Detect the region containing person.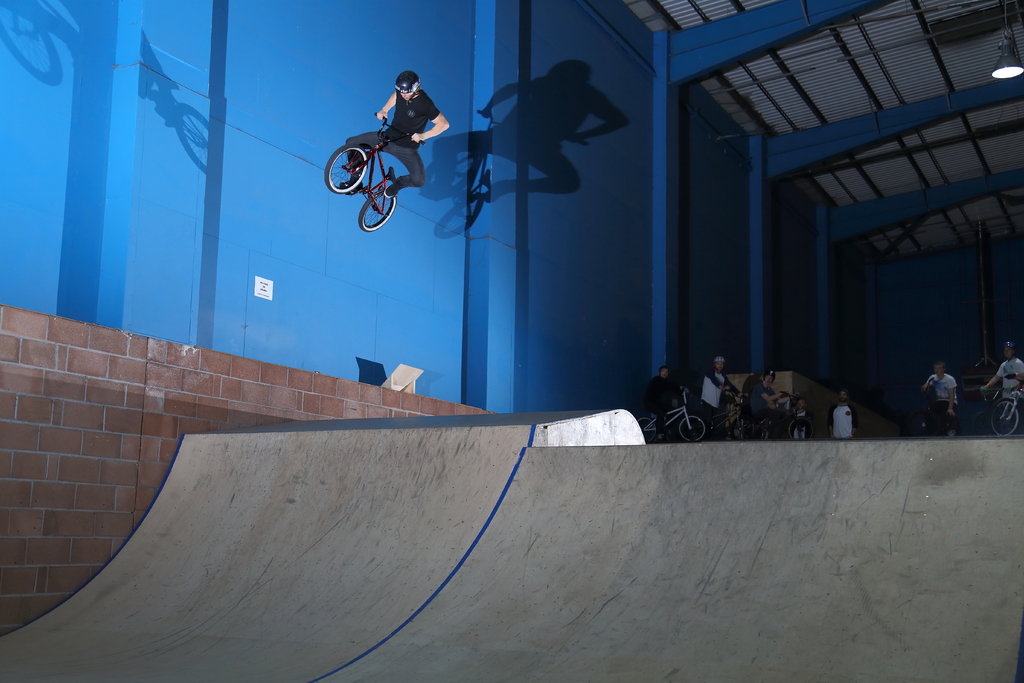
locate(827, 389, 858, 439).
